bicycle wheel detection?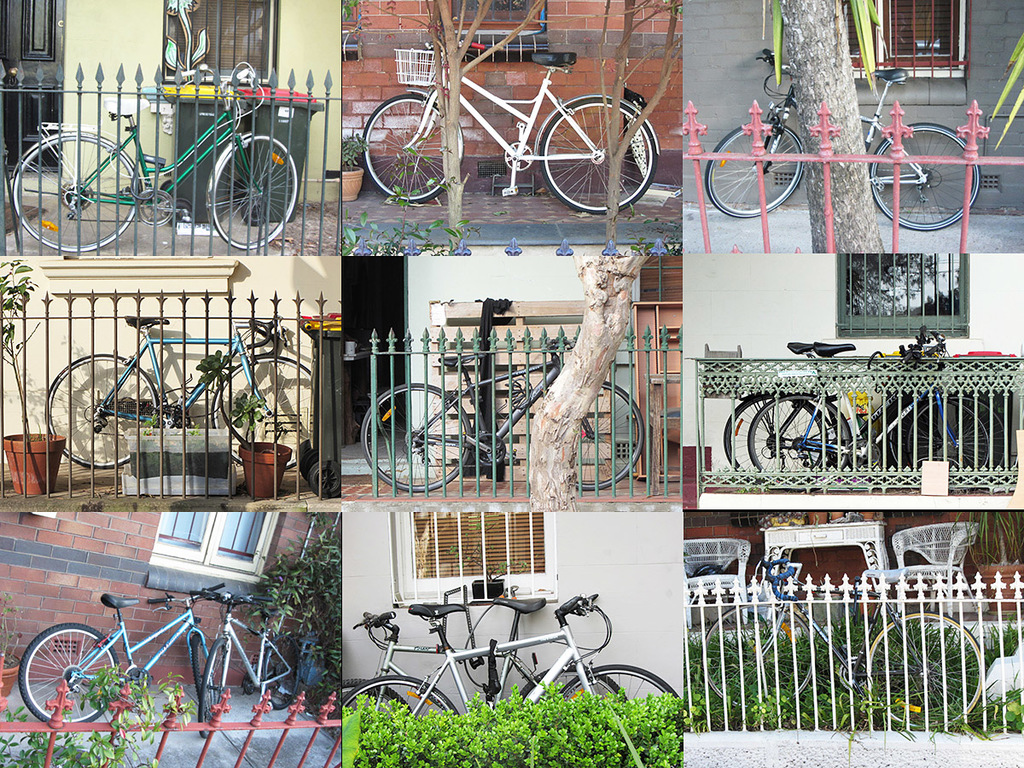
bbox=[17, 625, 116, 726]
